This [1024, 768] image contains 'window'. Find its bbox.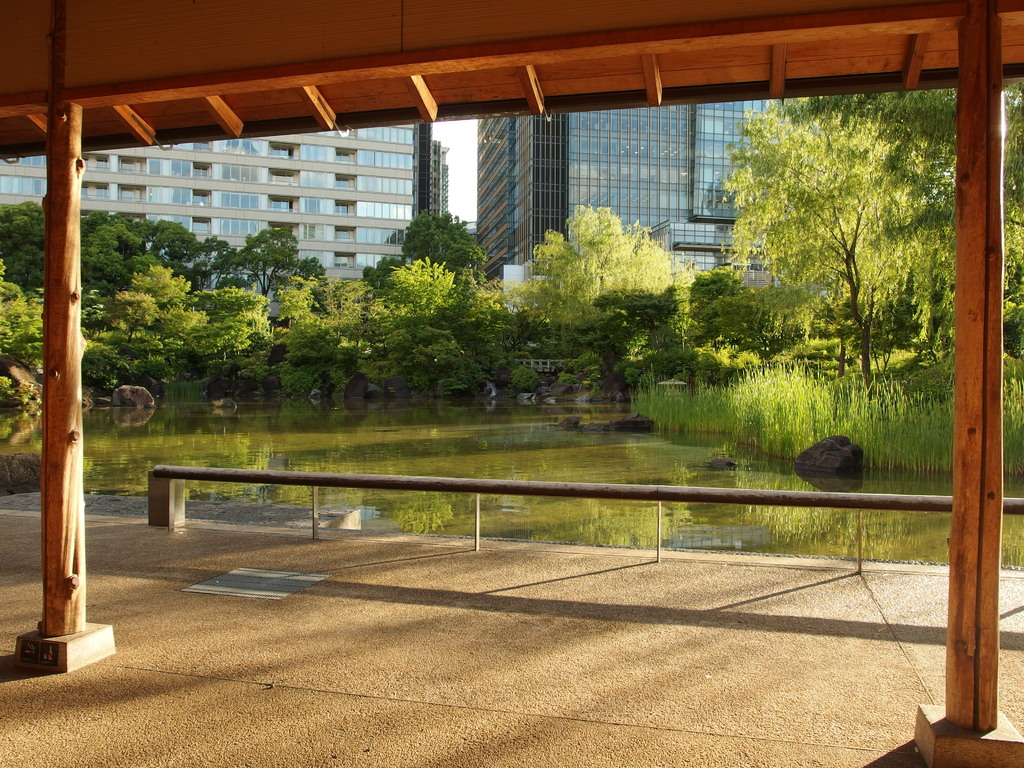
region(193, 140, 213, 153).
